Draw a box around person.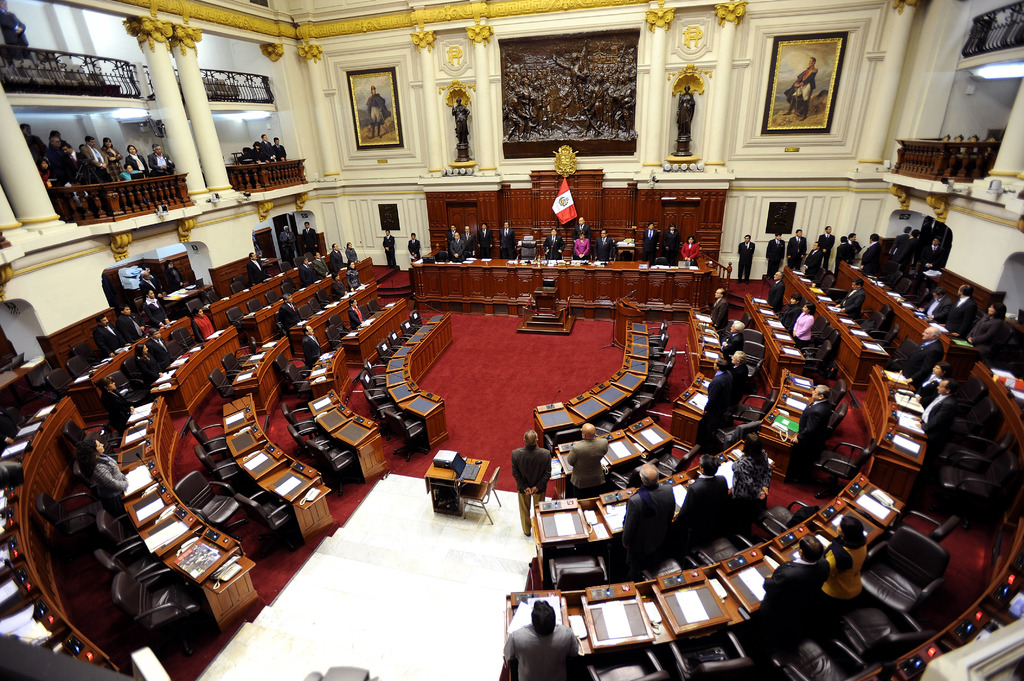
342, 259, 361, 290.
